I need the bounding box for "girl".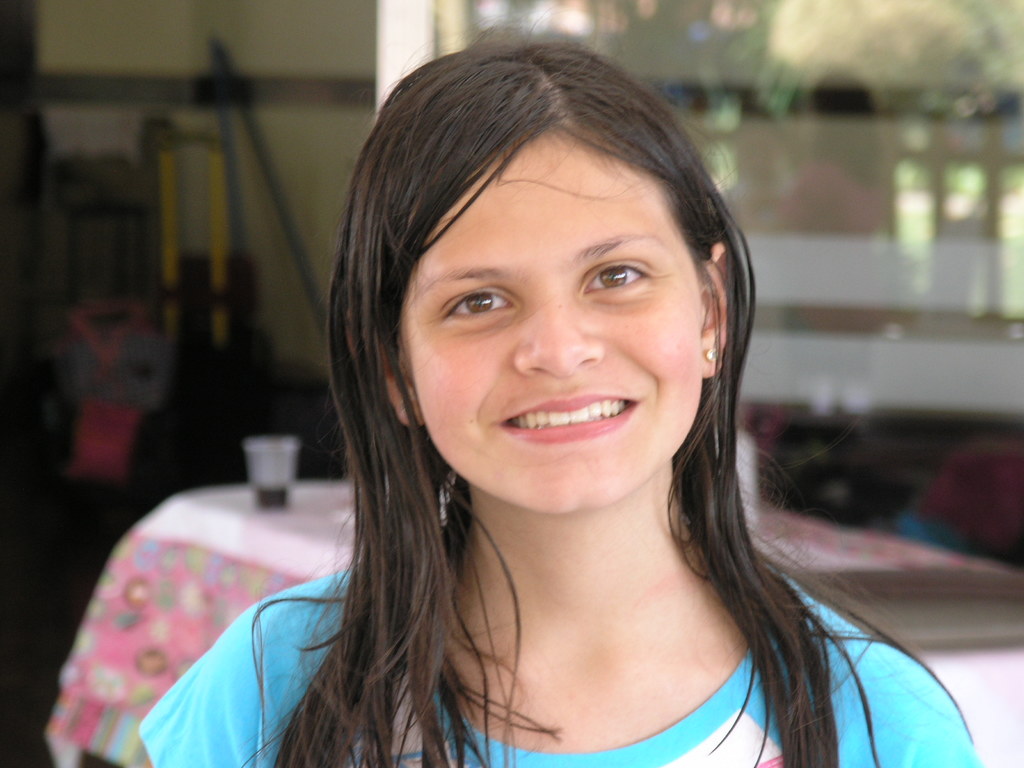
Here it is: bbox(136, 8, 984, 767).
